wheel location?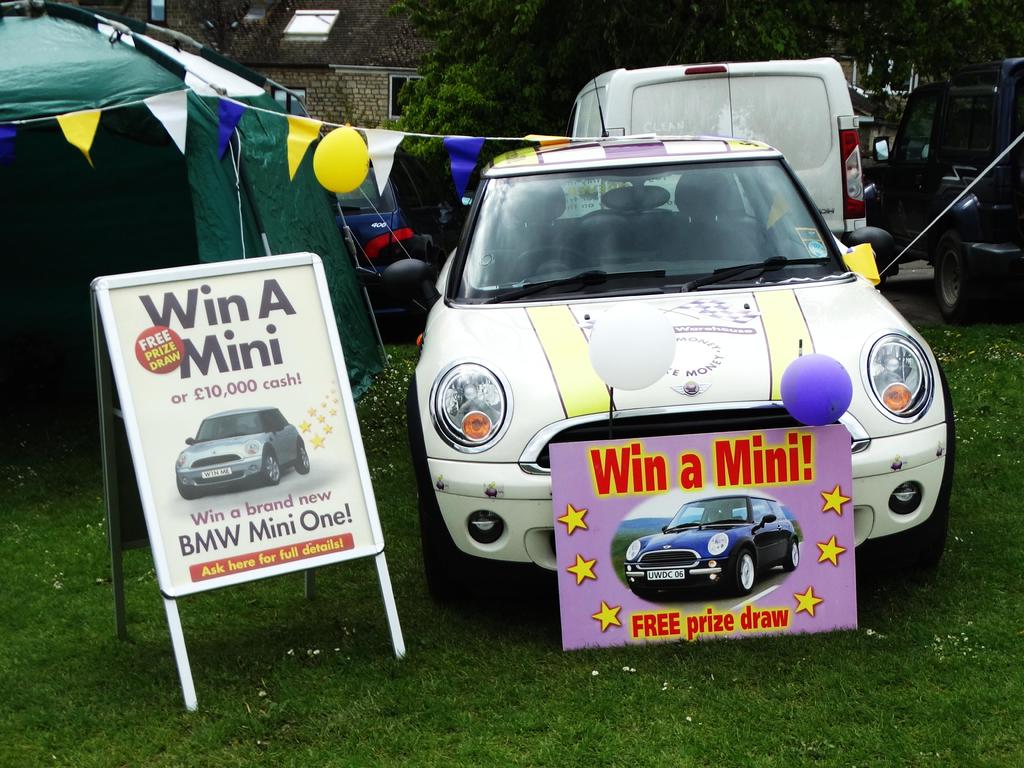
<region>256, 451, 285, 491</region>
